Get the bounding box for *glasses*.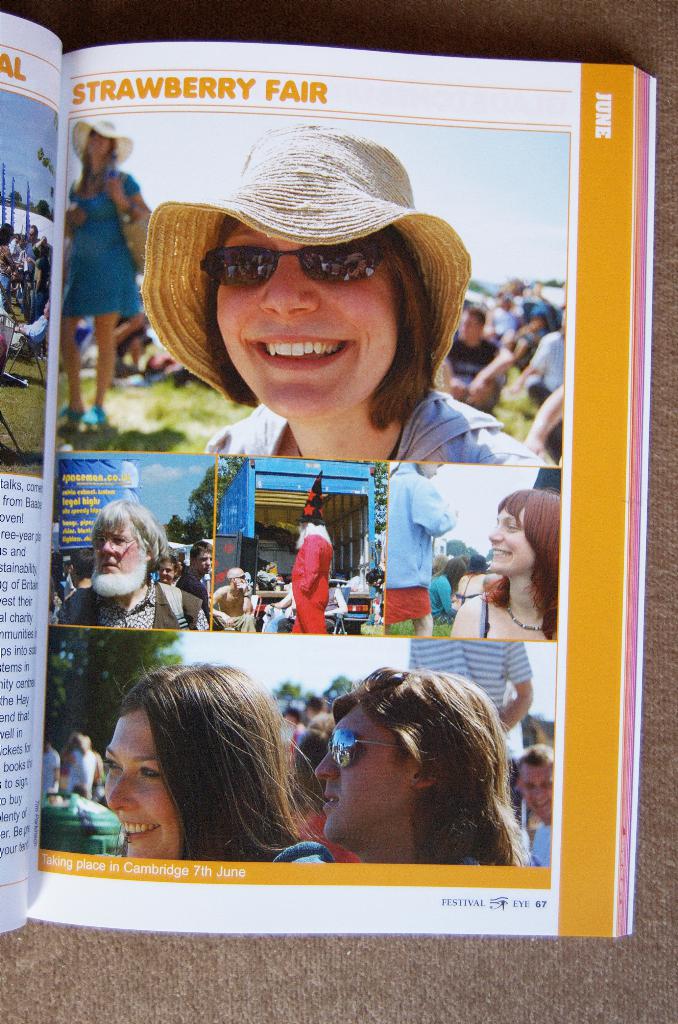
[189,223,392,289].
